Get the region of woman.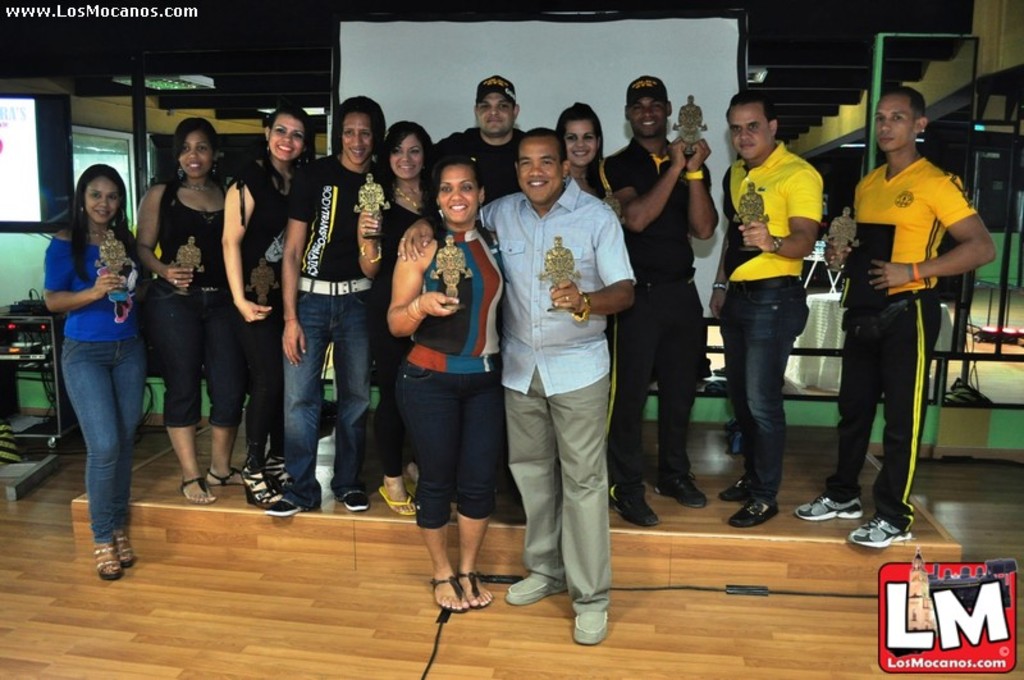
[387,154,509,619].
